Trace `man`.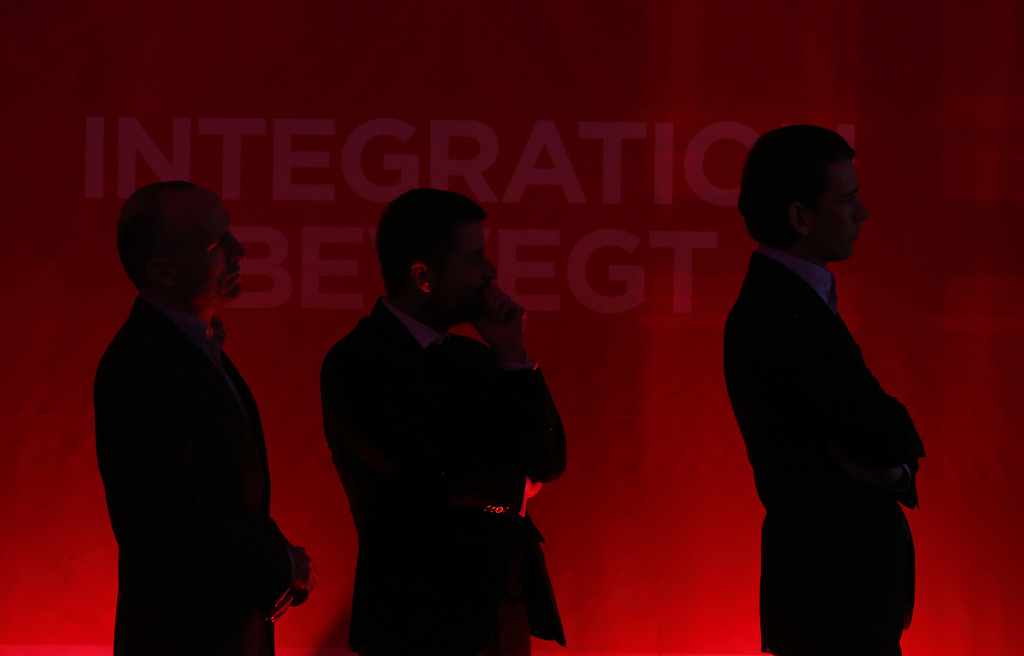
Traced to 719:120:926:655.
